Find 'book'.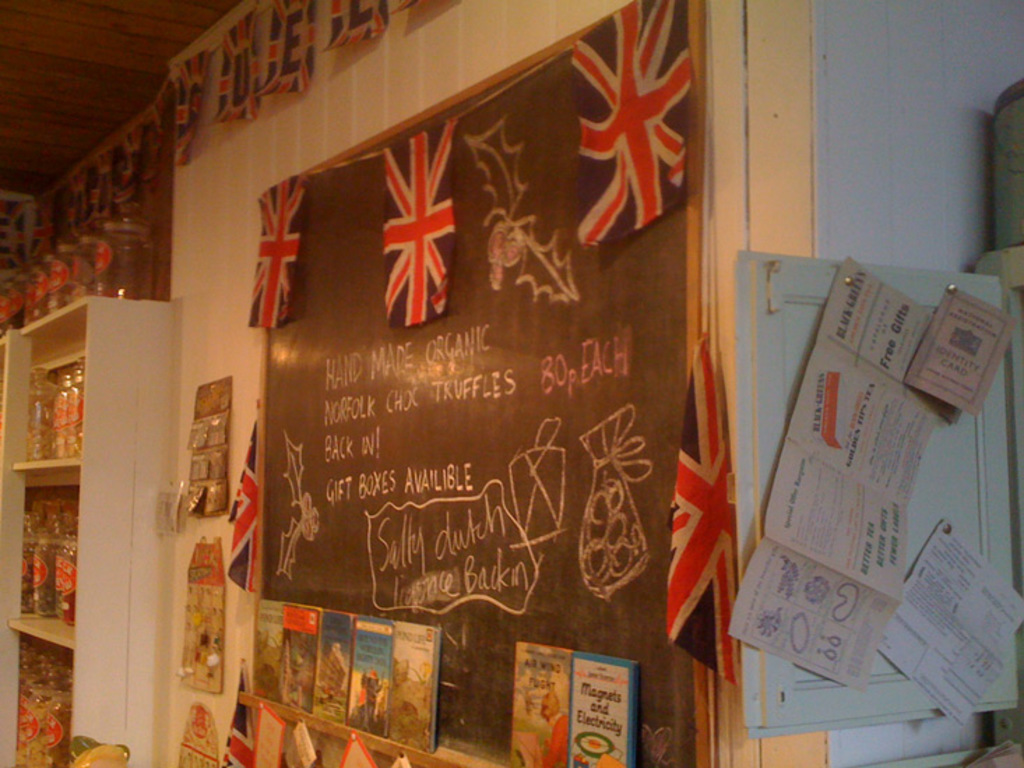
left=510, top=641, right=580, bottom=767.
